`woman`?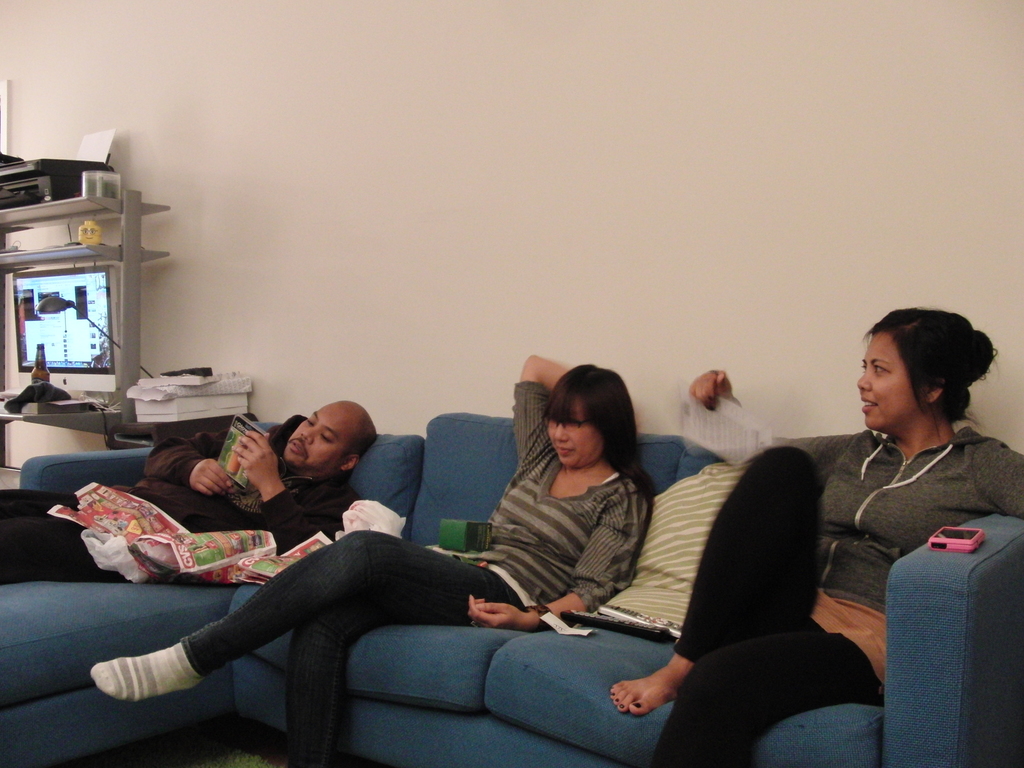
bbox=[610, 304, 1023, 767]
